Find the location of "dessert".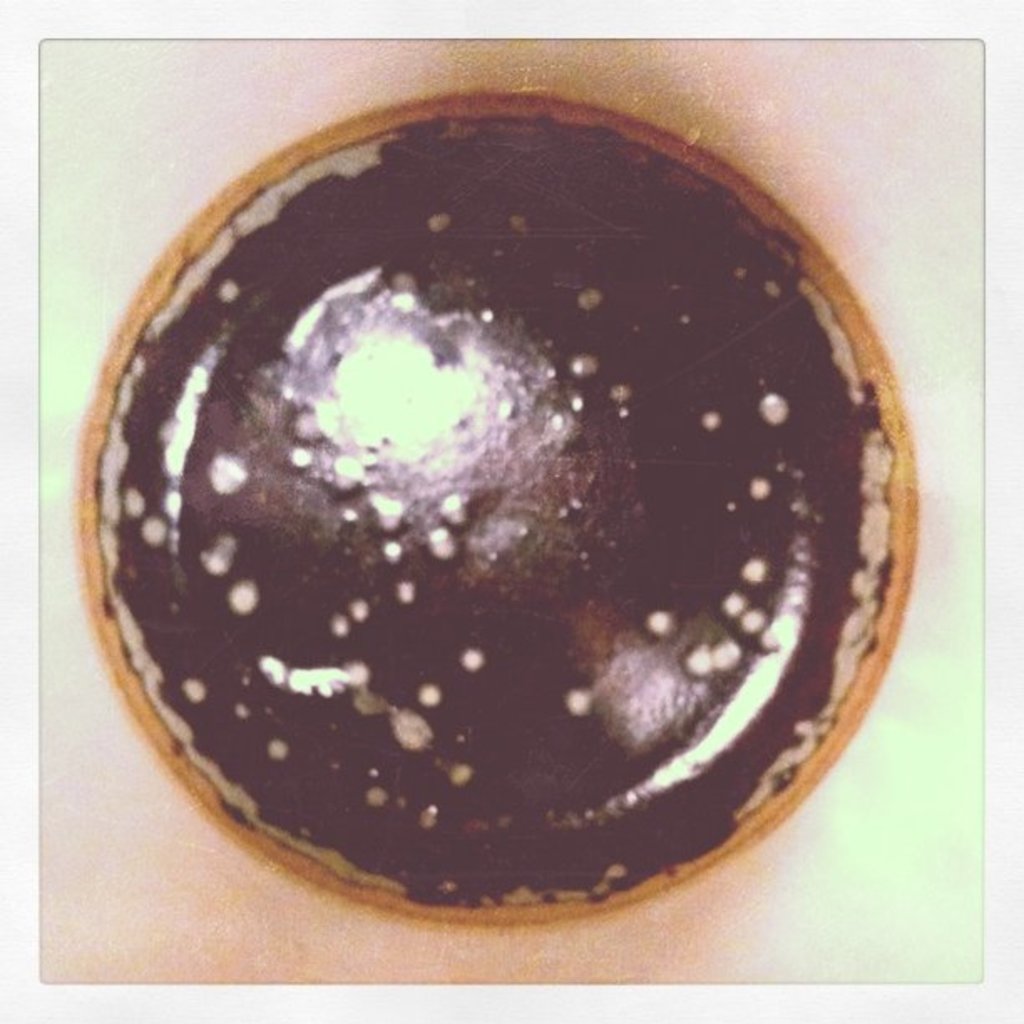
Location: box(105, 49, 909, 920).
